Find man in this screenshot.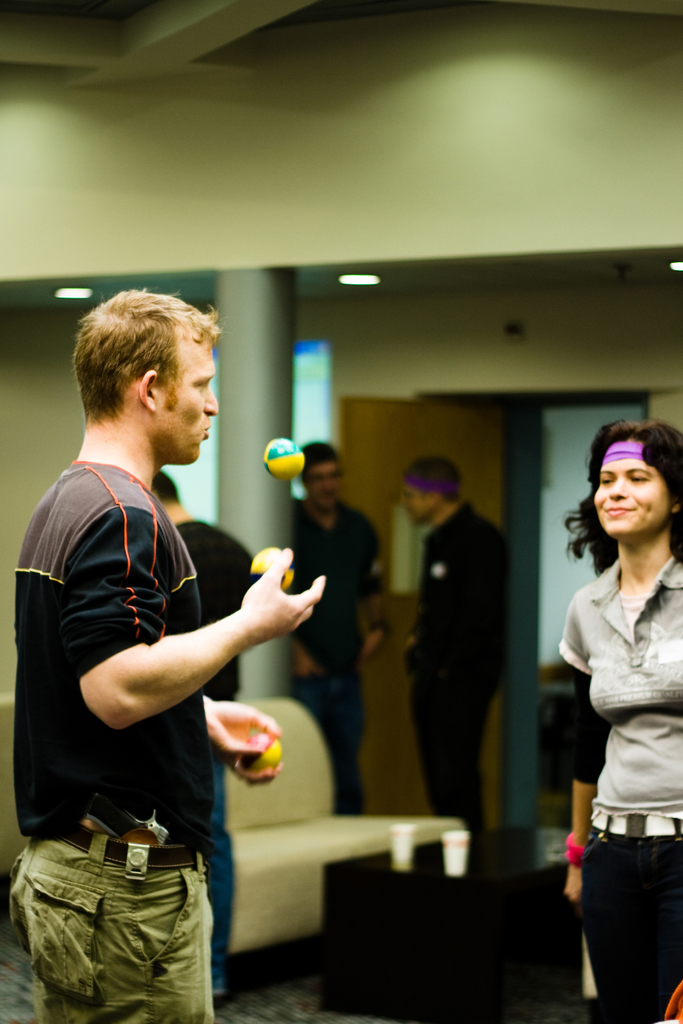
The bounding box for man is locate(400, 450, 518, 840).
